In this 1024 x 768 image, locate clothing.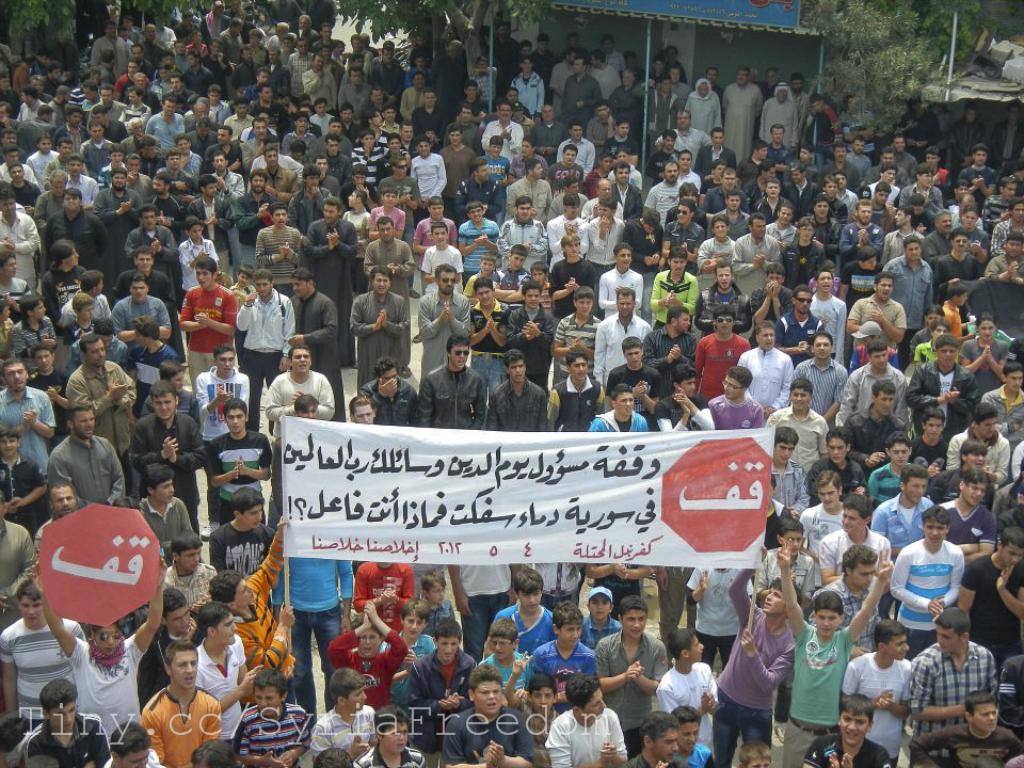
Bounding box: [643, 146, 674, 181].
